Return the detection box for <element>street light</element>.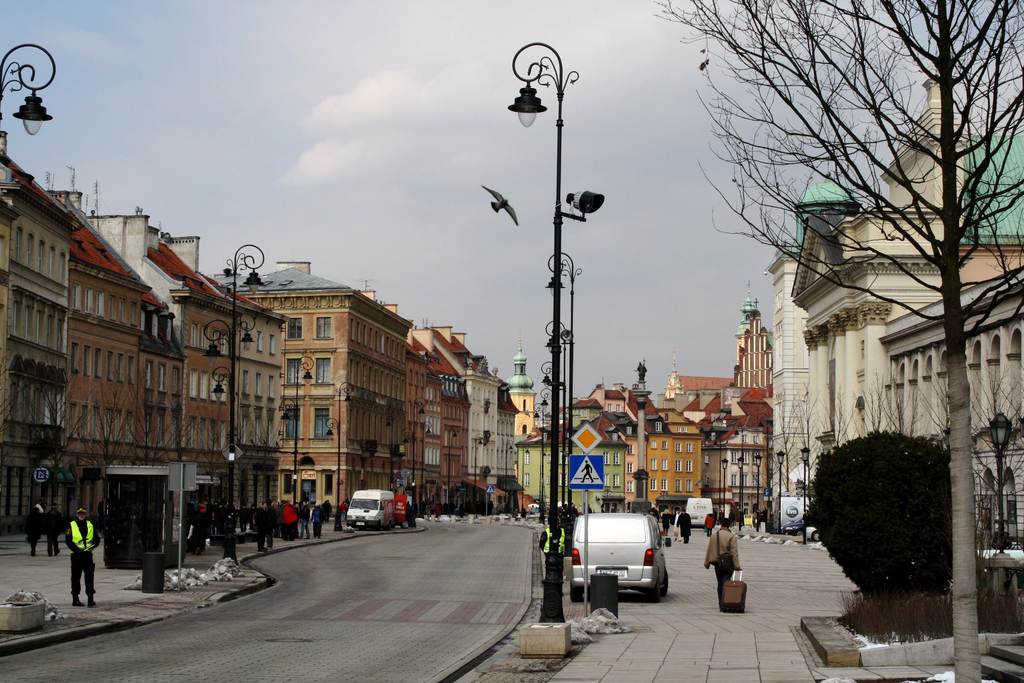
502,438,515,516.
